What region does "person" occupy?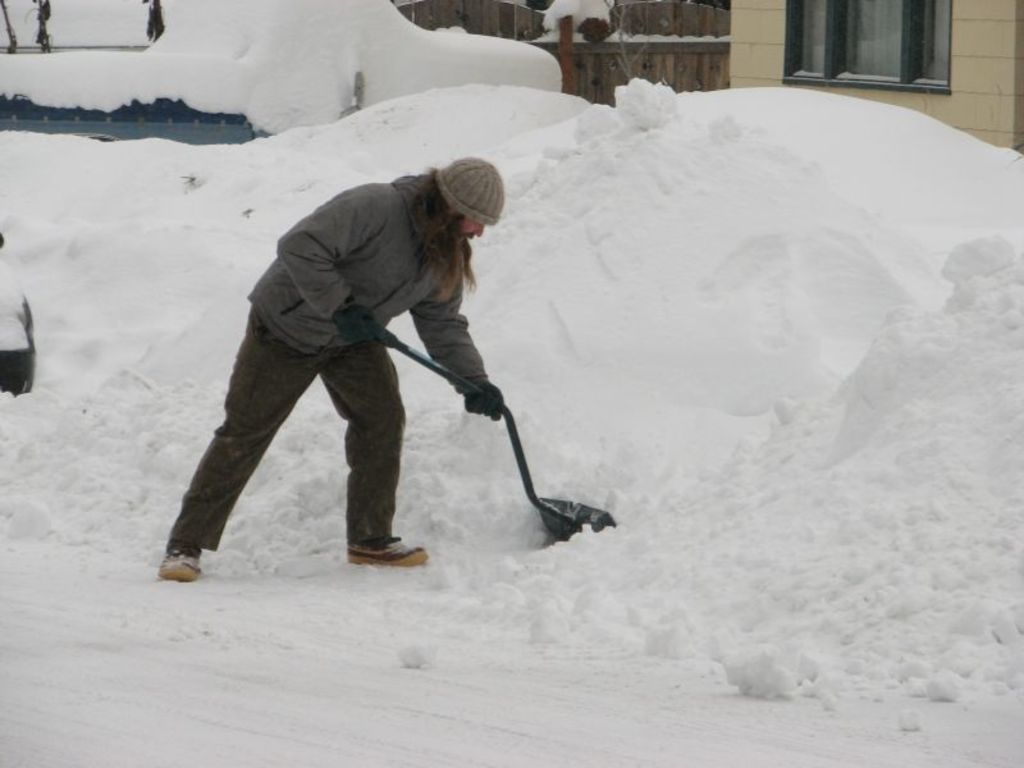
select_region(154, 127, 594, 567).
